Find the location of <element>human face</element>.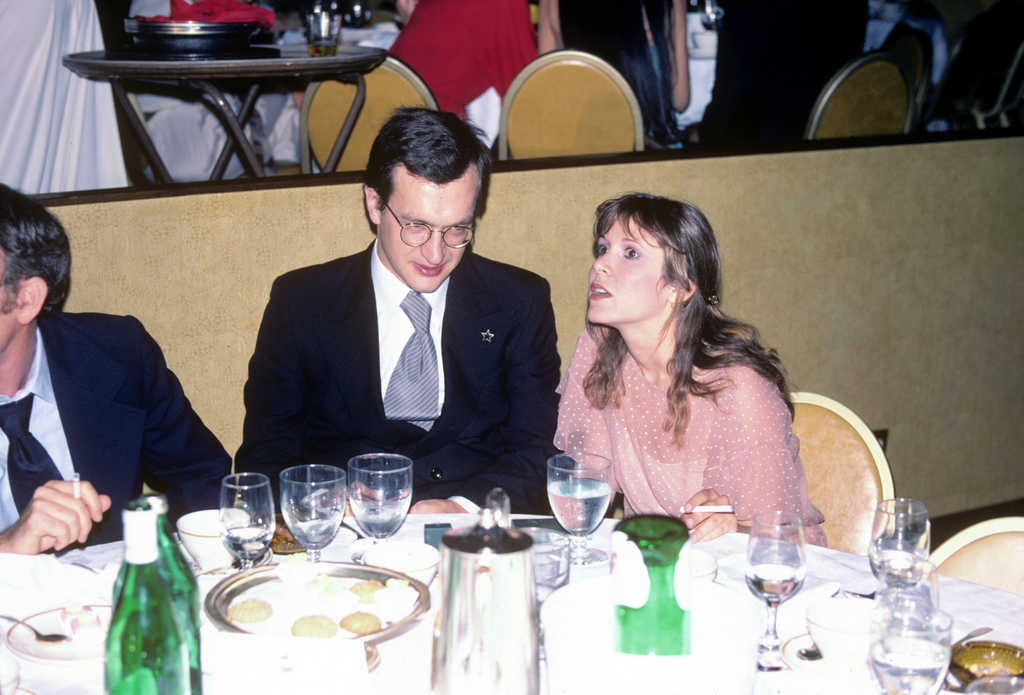
Location: (383, 183, 479, 292).
